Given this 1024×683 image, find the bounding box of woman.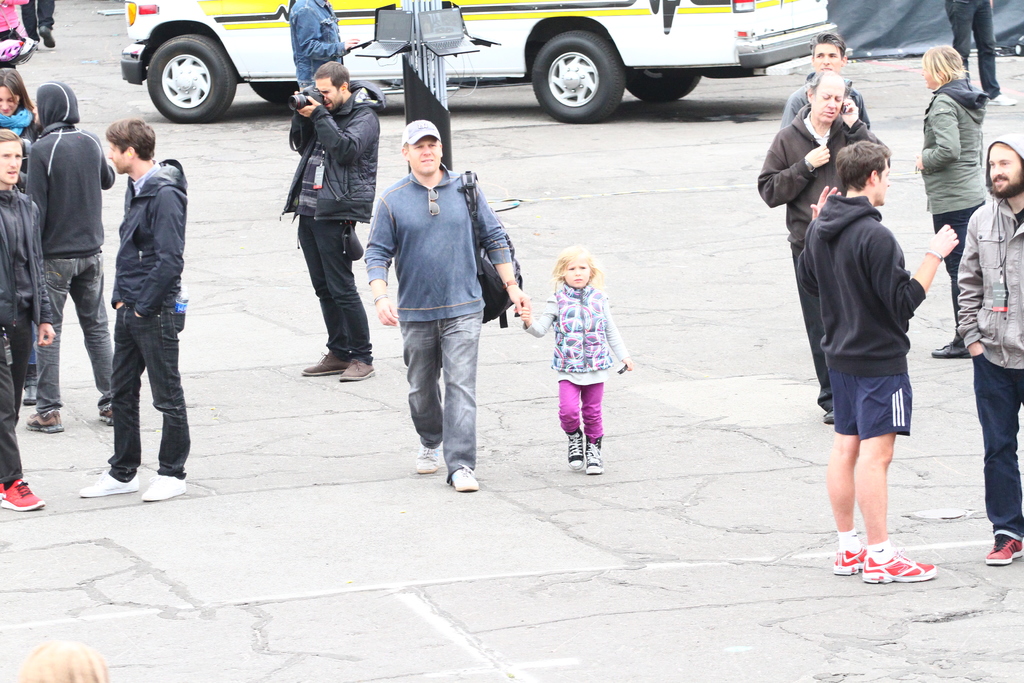
[x1=913, y1=46, x2=986, y2=358].
